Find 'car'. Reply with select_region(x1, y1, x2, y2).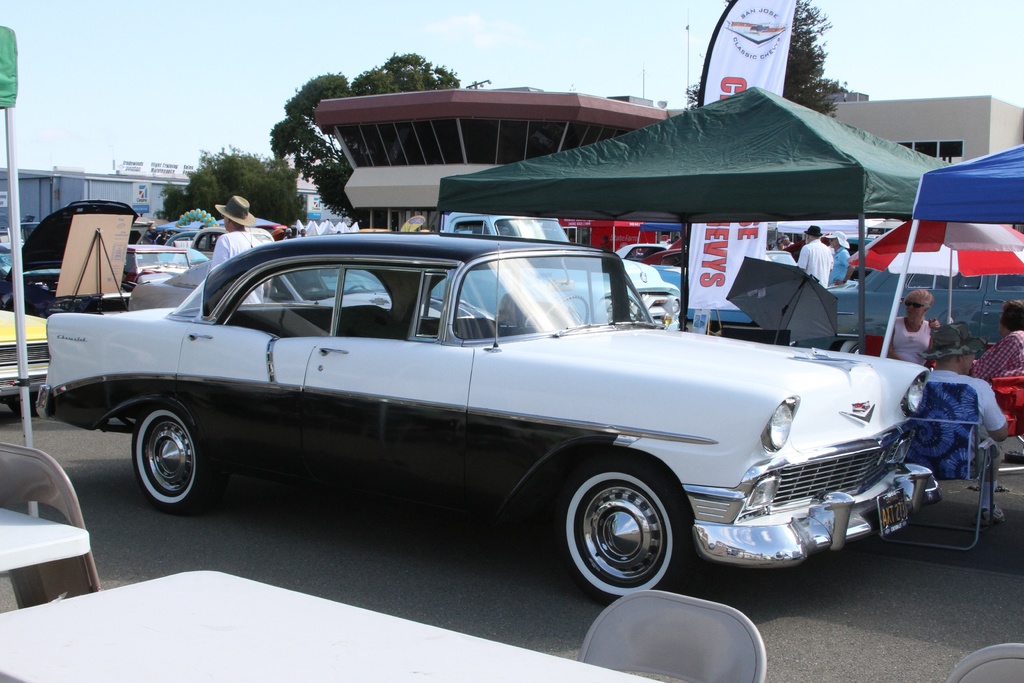
select_region(188, 225, 226, 258).
